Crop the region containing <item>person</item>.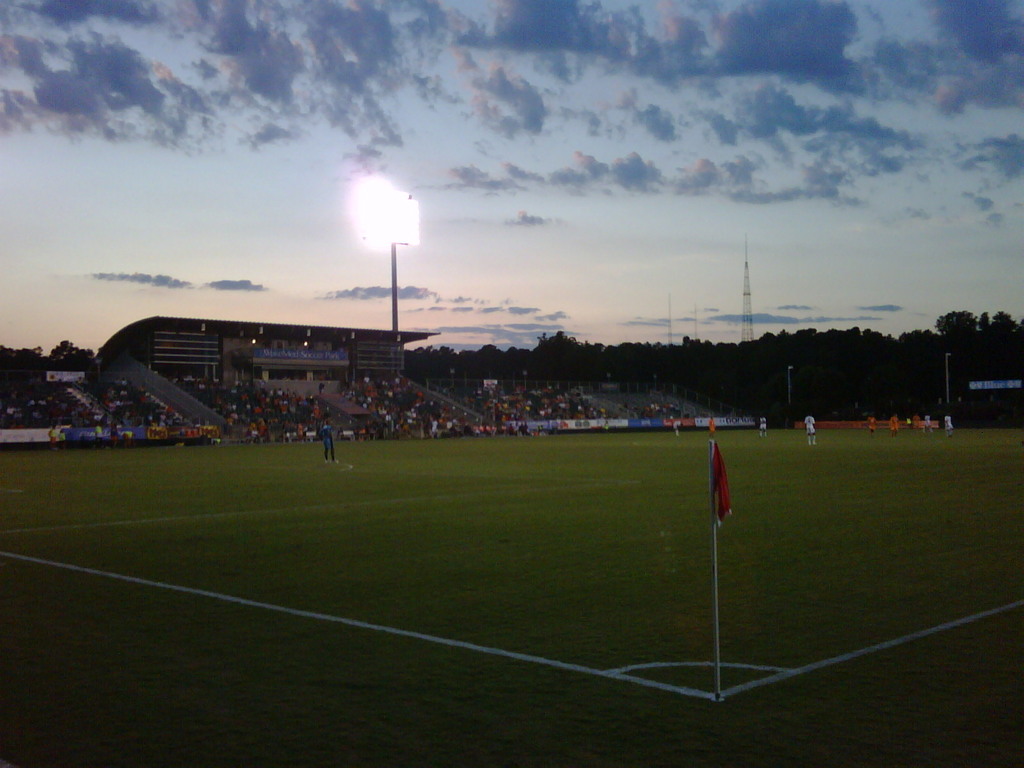
Crop region: [left=321, top=420, right=340, bottom=463].
